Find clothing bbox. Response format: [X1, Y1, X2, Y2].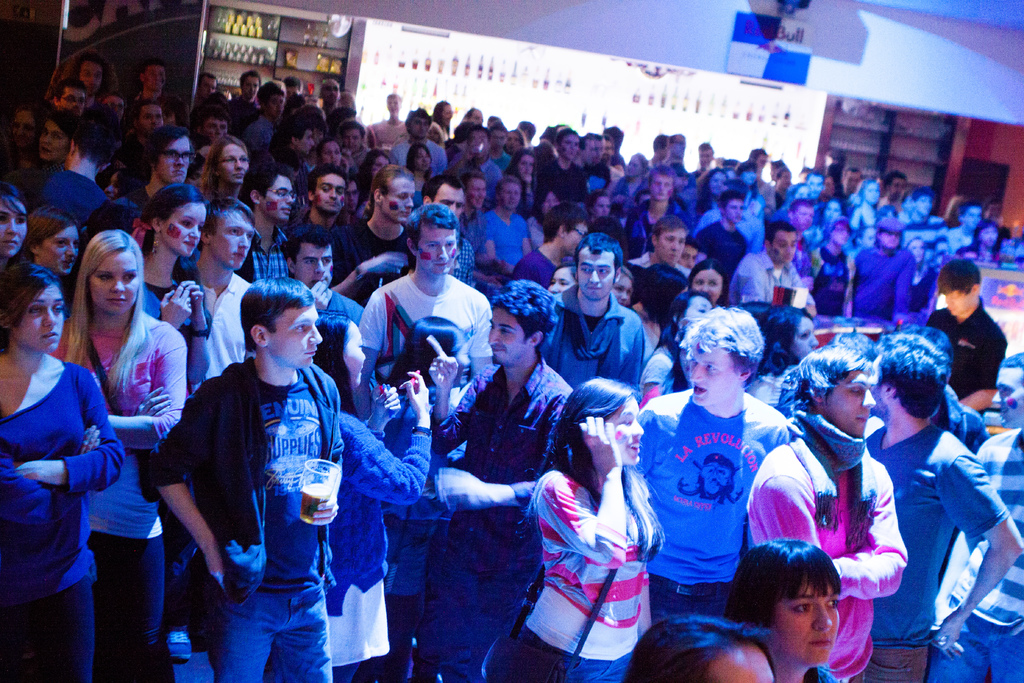
[148, 366, 345, 595].
